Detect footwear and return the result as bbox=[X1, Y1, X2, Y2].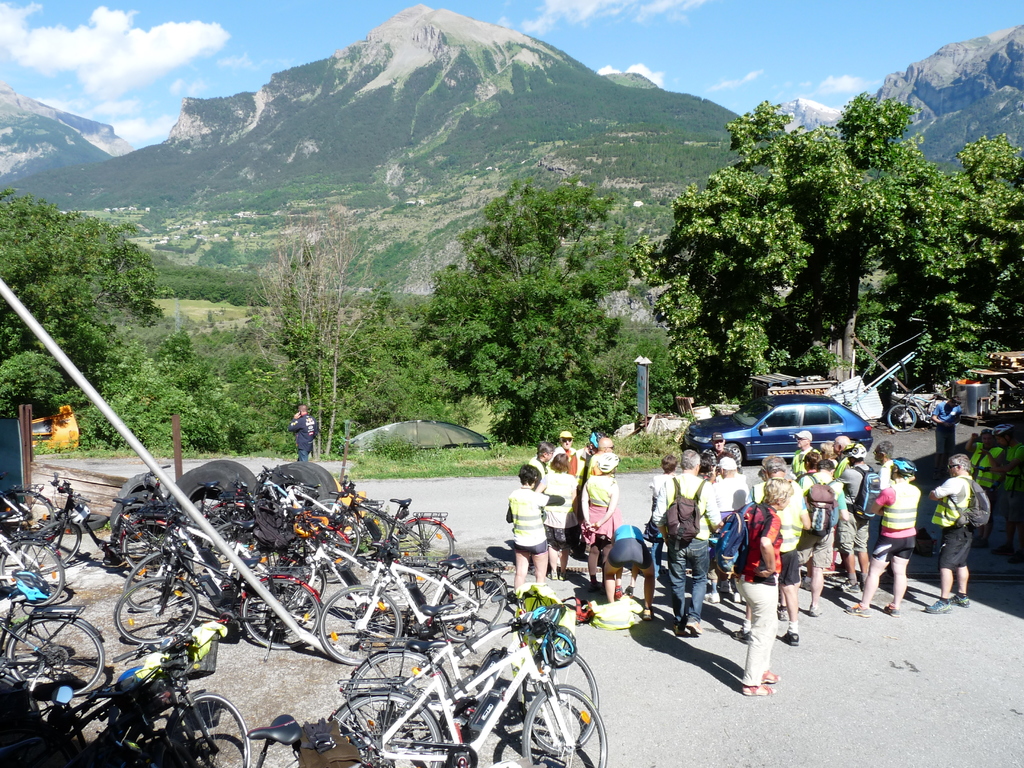
bbox=[953, 594, 970, 605].
